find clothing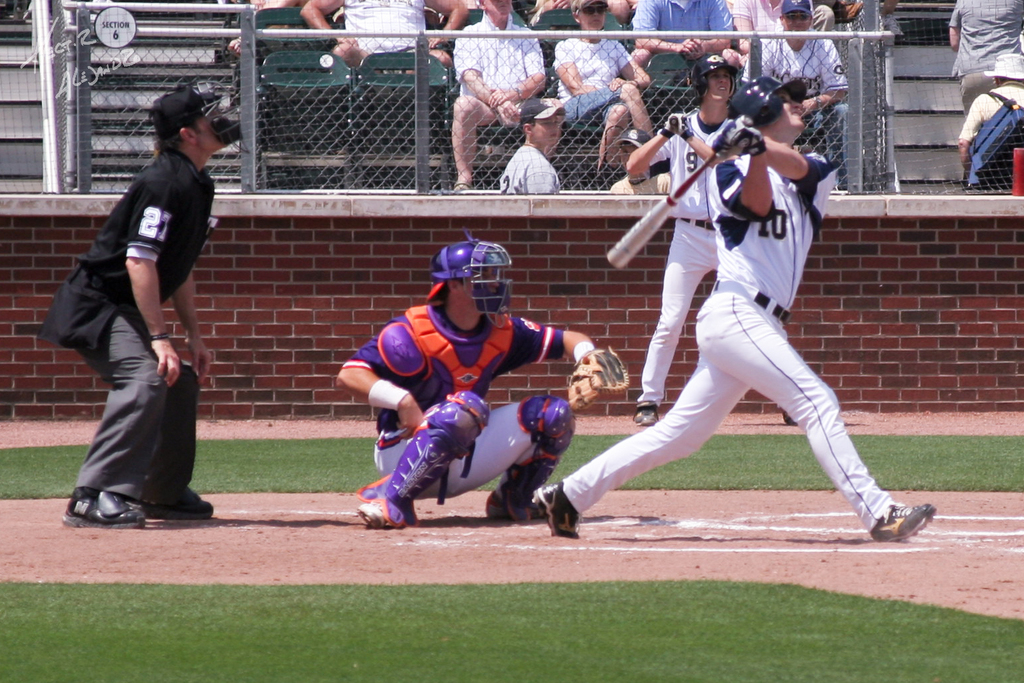
451 5 547 118
